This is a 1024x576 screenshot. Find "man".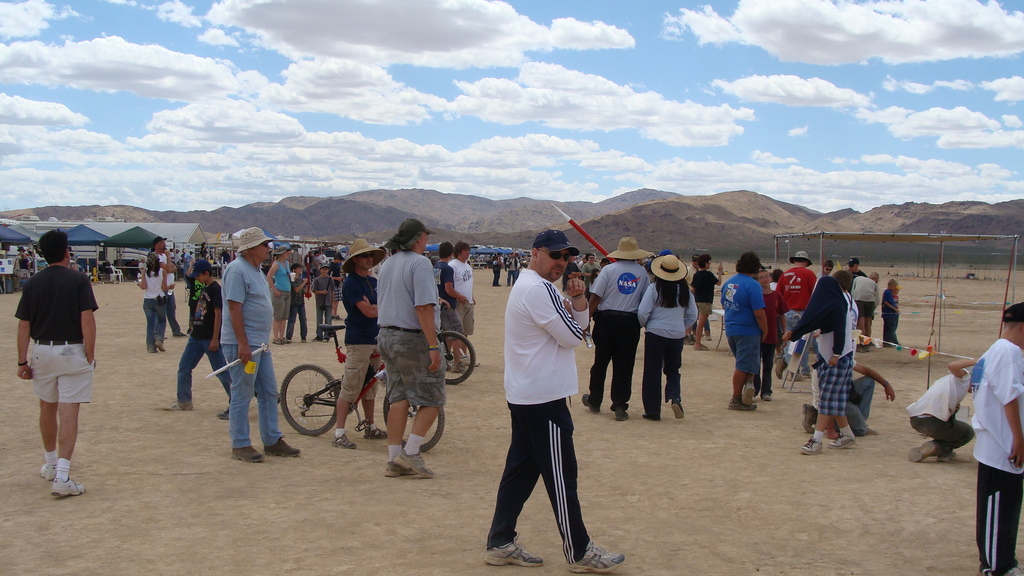
Bounding box: bbox(774, 249, 817, 380).
